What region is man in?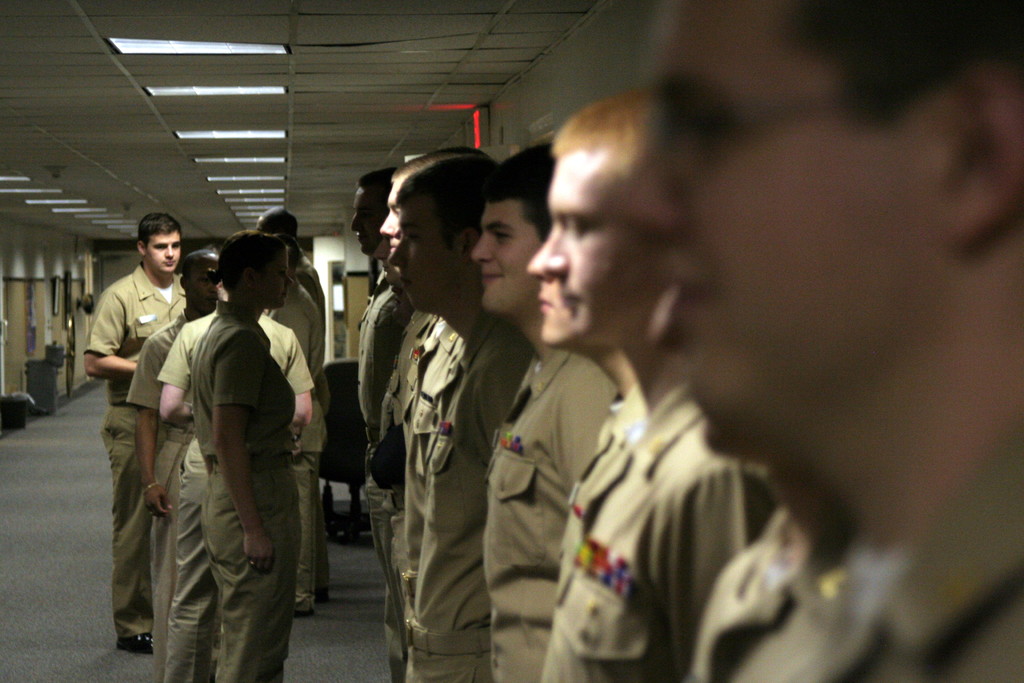
[83, 210, 188, 656].
